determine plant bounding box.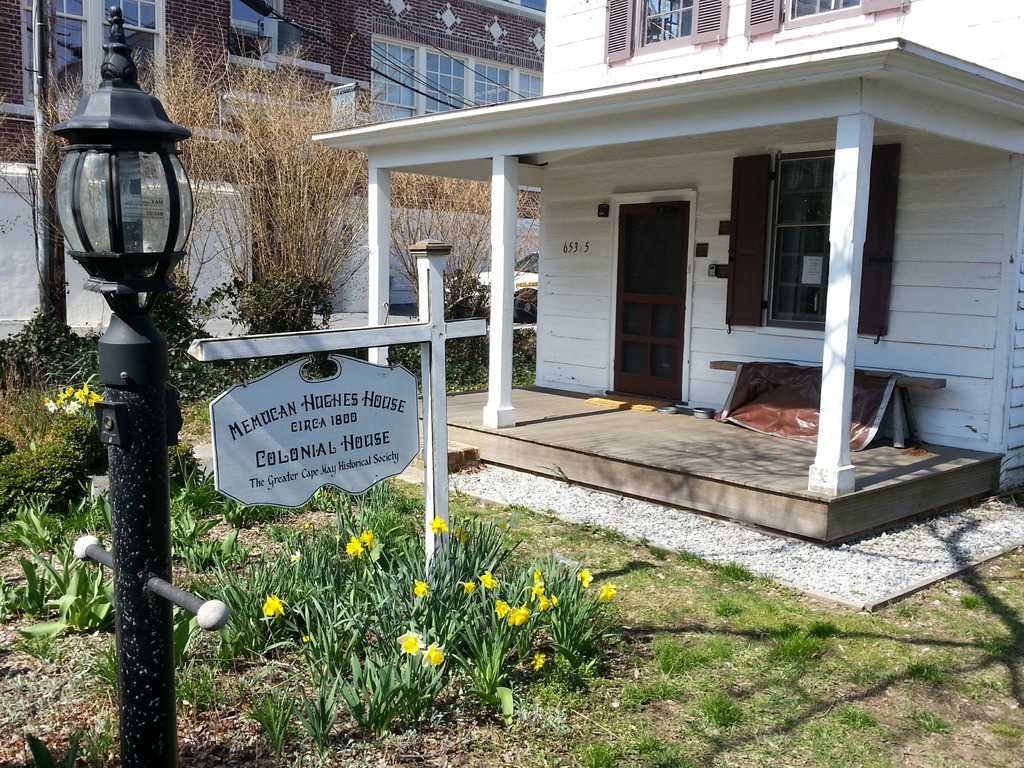
Determined: pyautogui.locateOnScreen(152, 304, 273, 407).
